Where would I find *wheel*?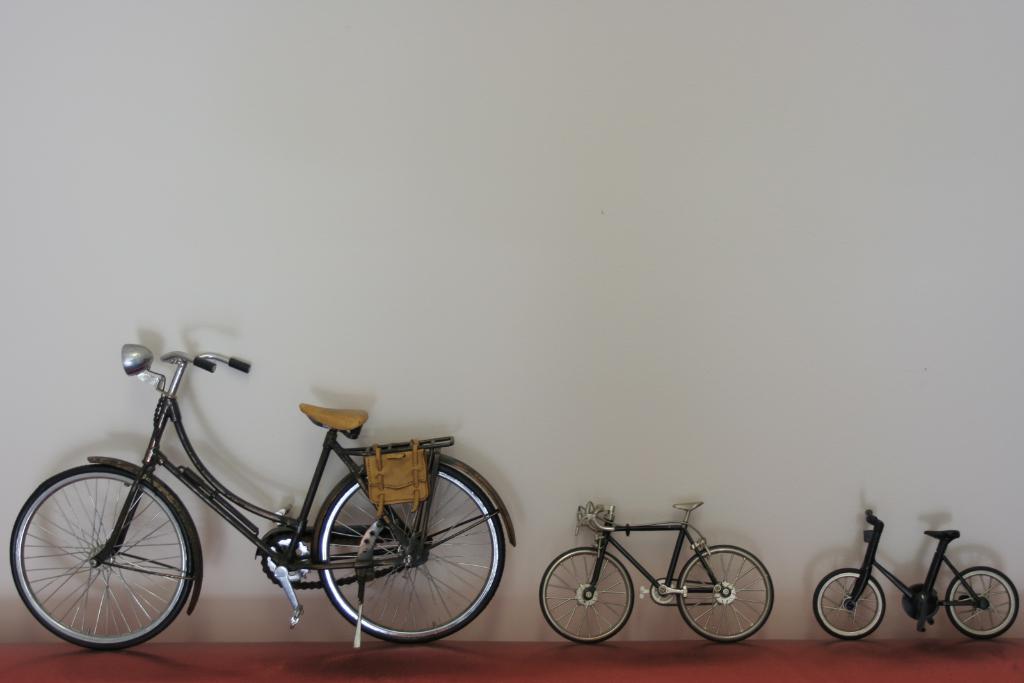
At (x1=538, y1=549, x2=636, y2=645).
